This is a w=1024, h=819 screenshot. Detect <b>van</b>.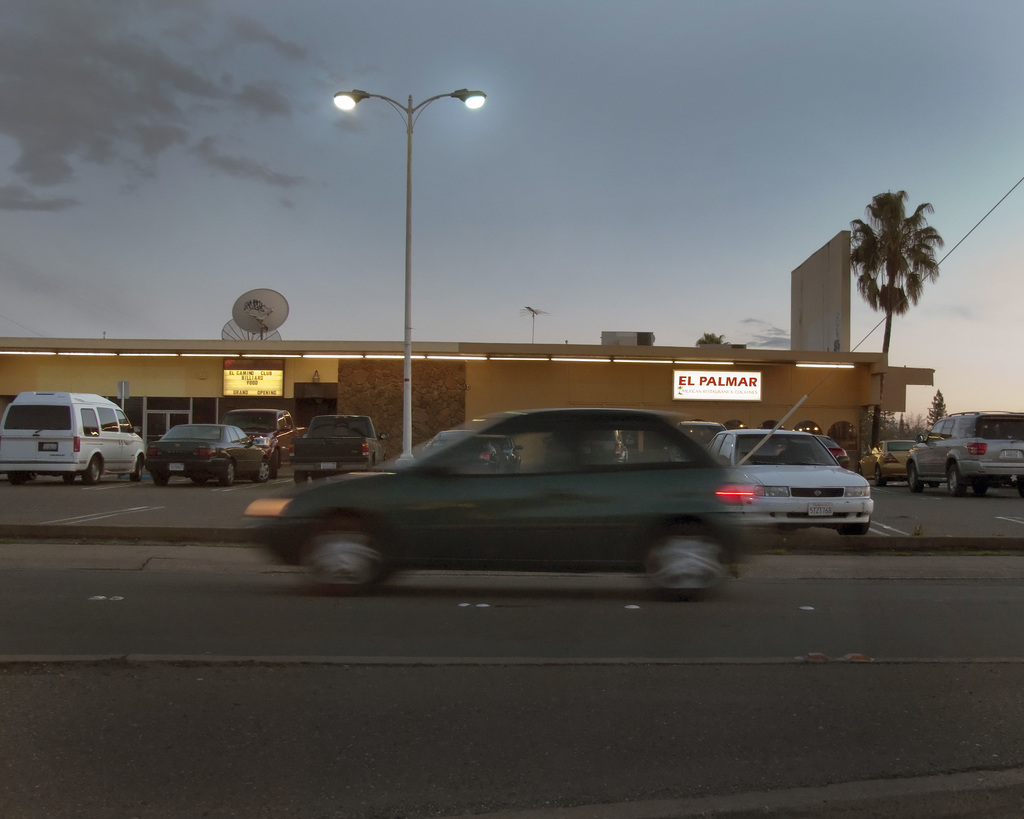
(2, 389, 148, 486).
